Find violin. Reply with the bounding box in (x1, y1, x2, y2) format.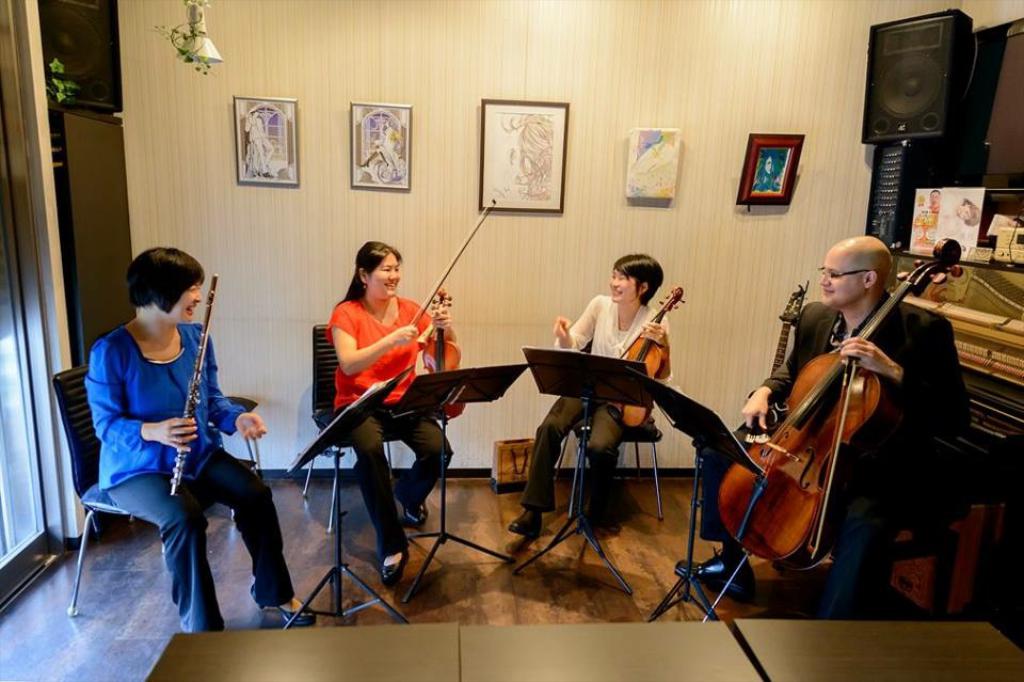
(699, 239, 943, 582).
